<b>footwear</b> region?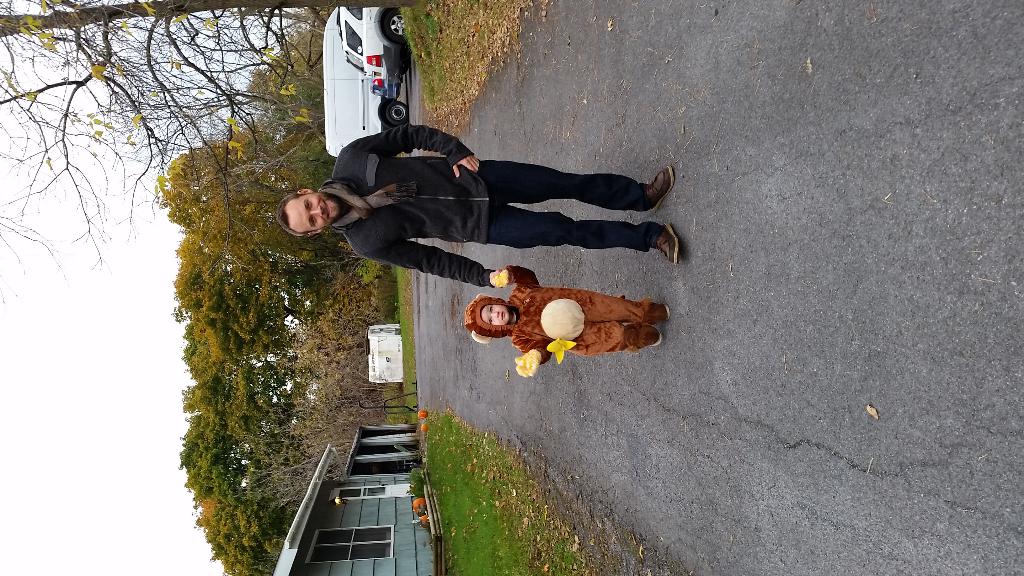
box=[663, 303, 671, 319]
